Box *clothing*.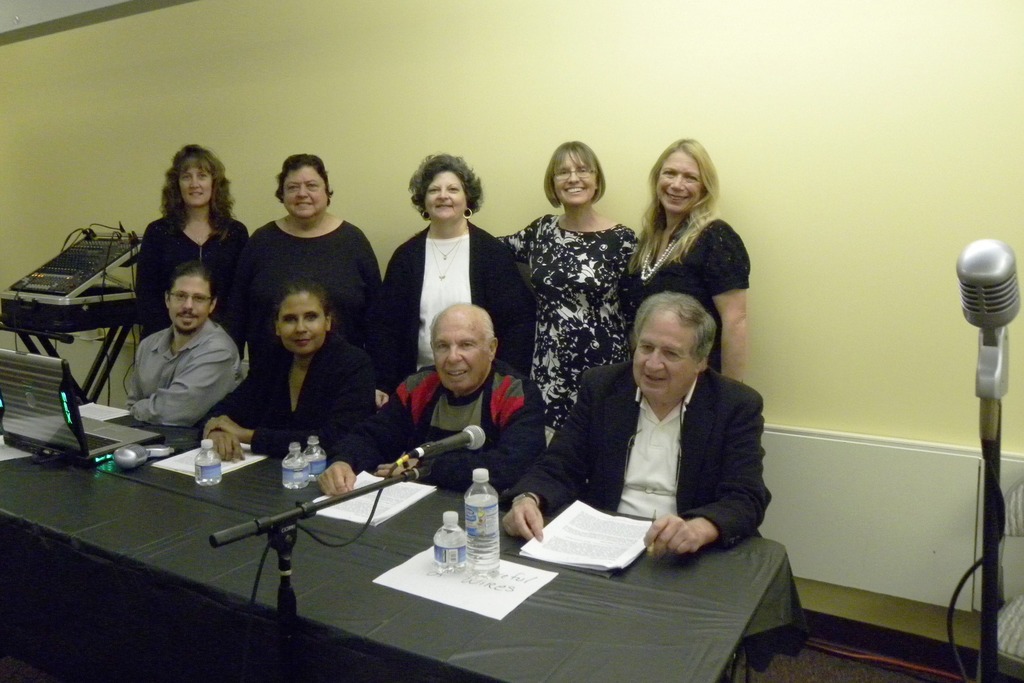
left=101, top=280, right=252, bottom=443.
